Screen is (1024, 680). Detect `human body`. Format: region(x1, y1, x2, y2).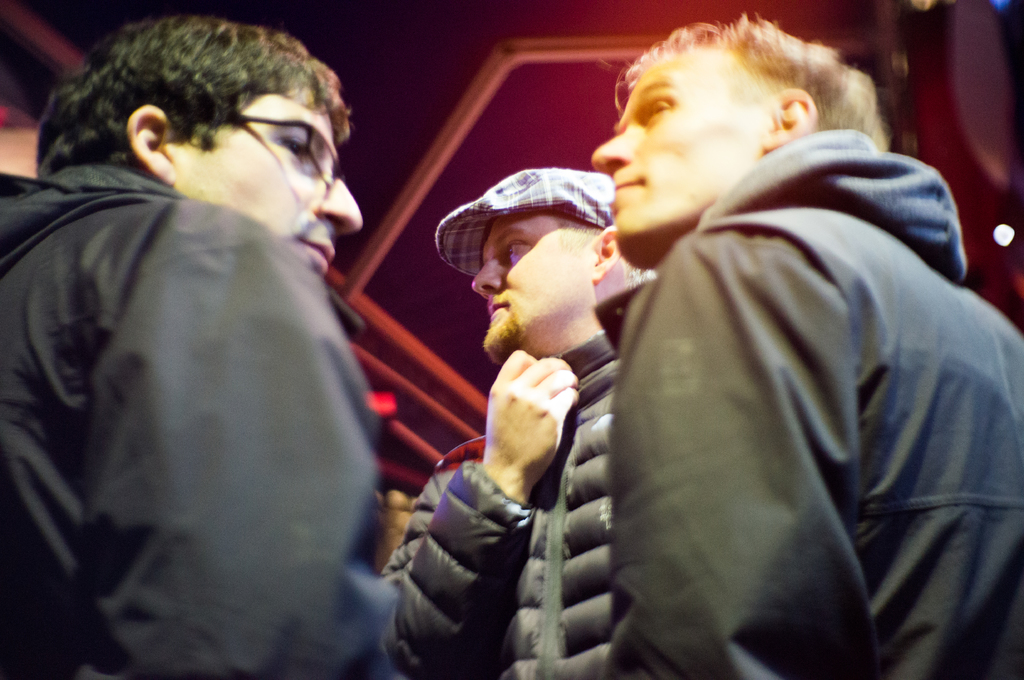
region(595, 12, 1023, 679).
